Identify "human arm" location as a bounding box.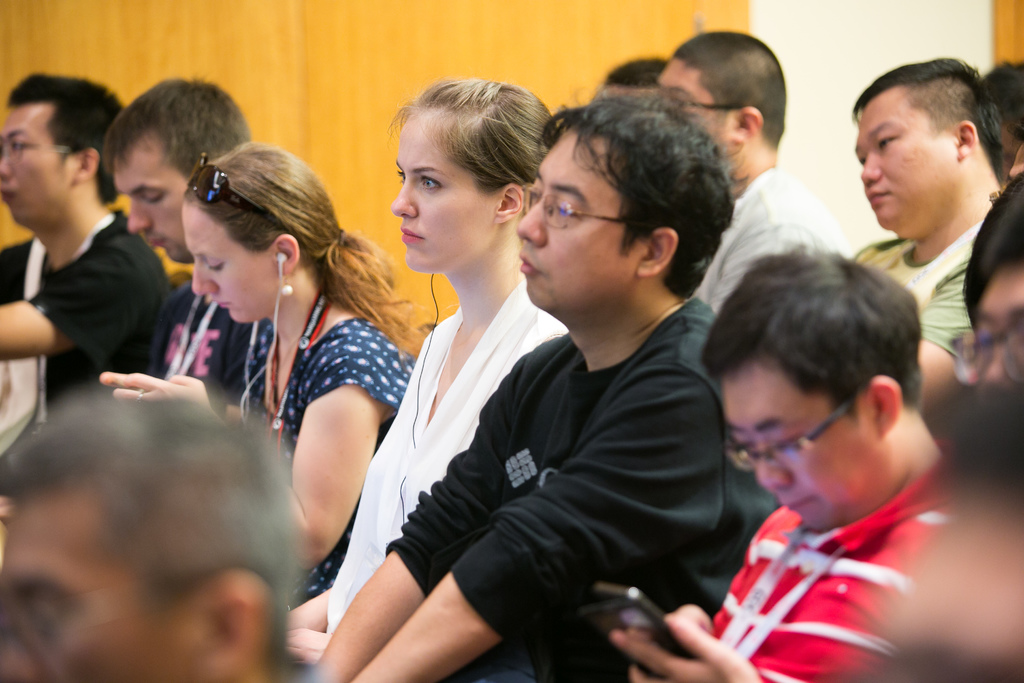
628/602/727/682.
